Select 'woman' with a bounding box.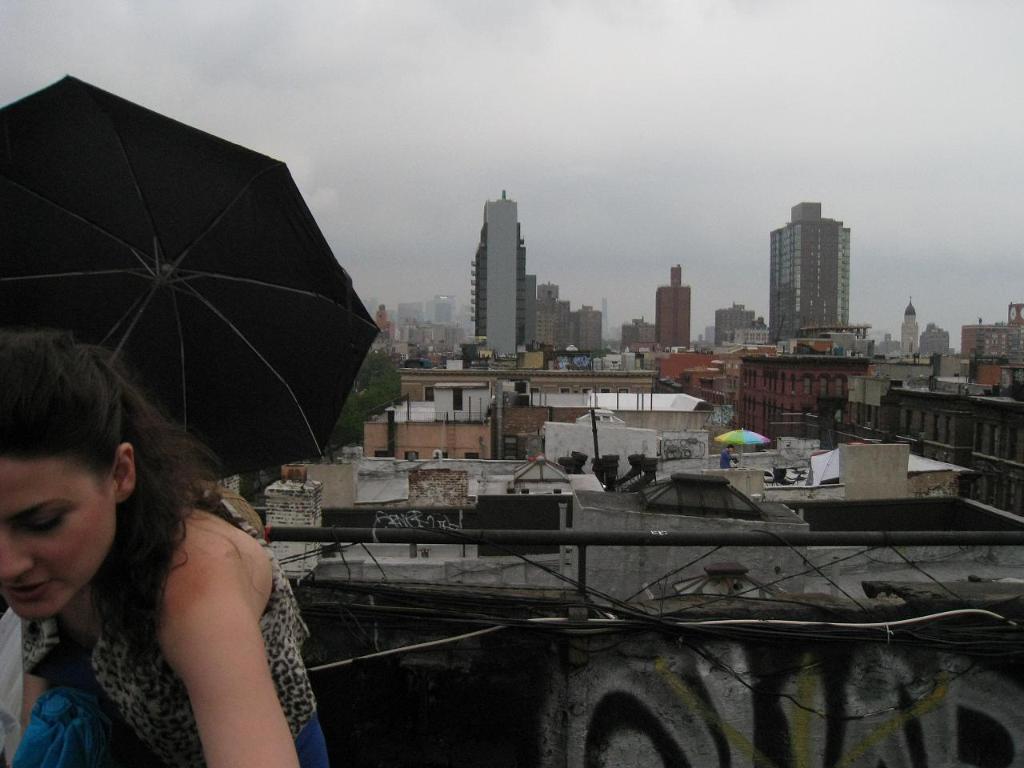
crop(7, 326, 326, 766).
